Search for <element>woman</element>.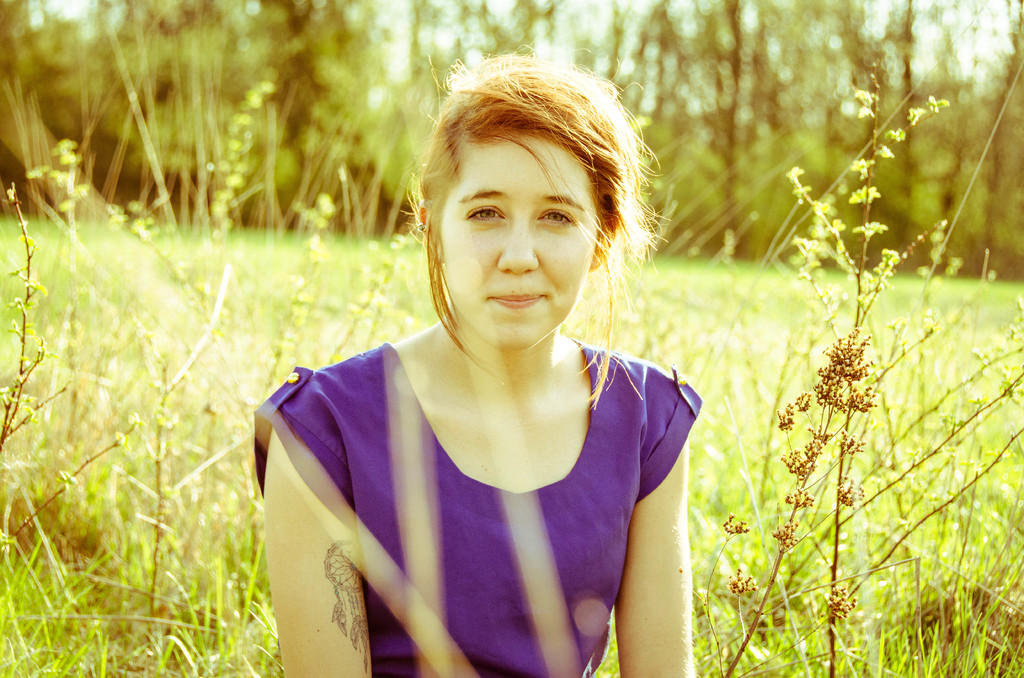
Found at bbox(248, 49, 704, 677).
